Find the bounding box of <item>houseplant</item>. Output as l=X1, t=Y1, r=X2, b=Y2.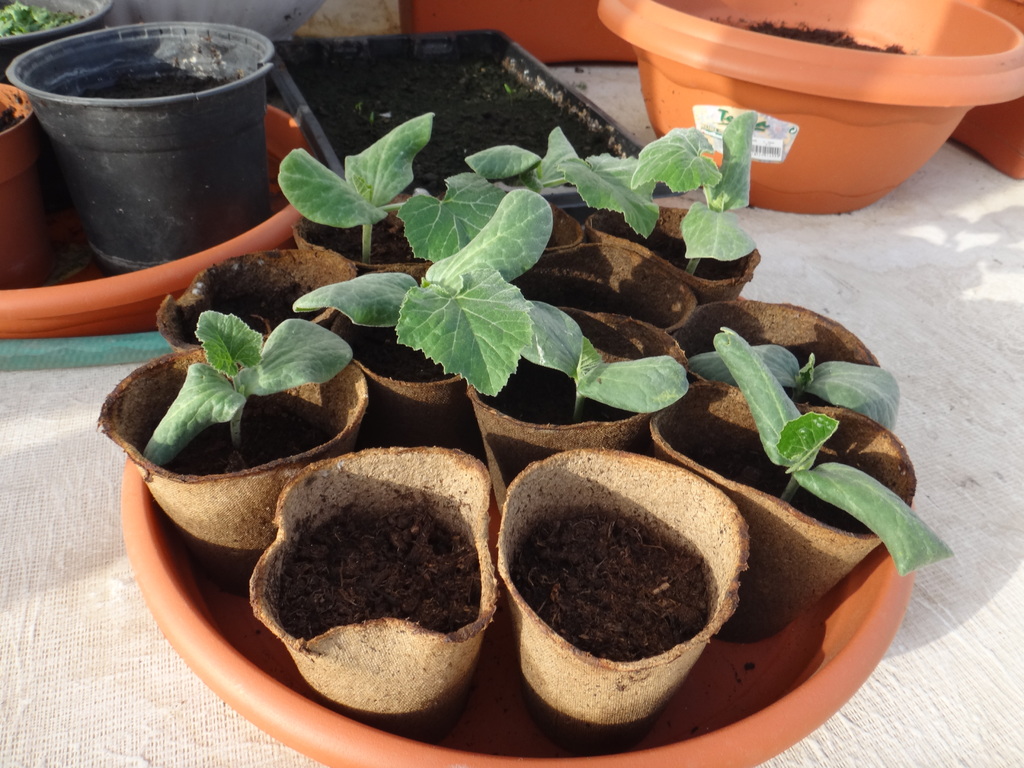
l=5, t=19, r=282, b=300.
